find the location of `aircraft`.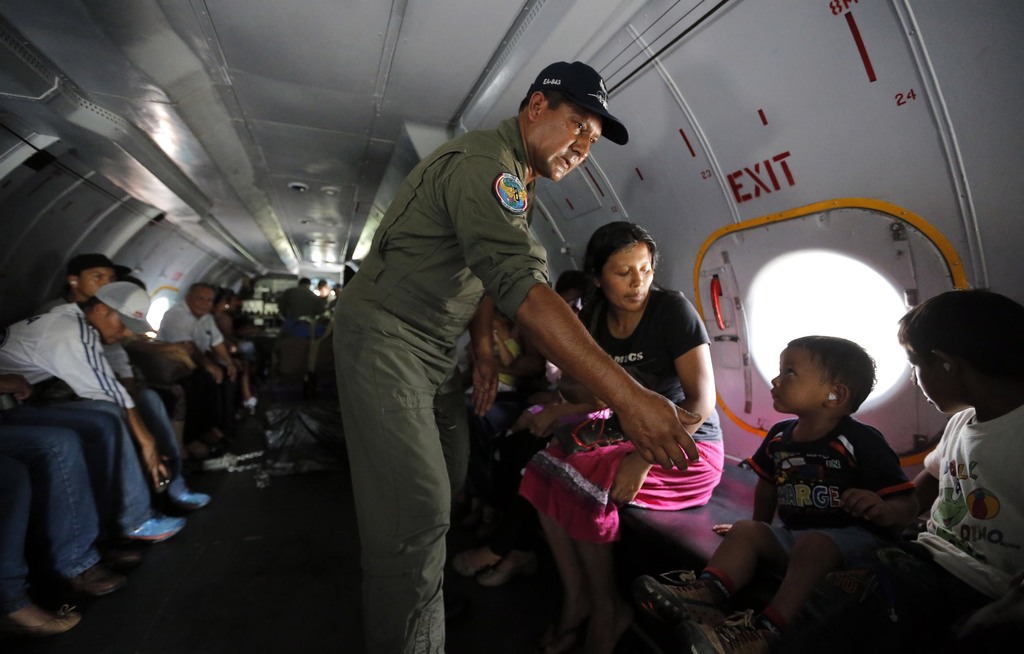
Location: [left=0, top=0, right=1023, bottom=653].
